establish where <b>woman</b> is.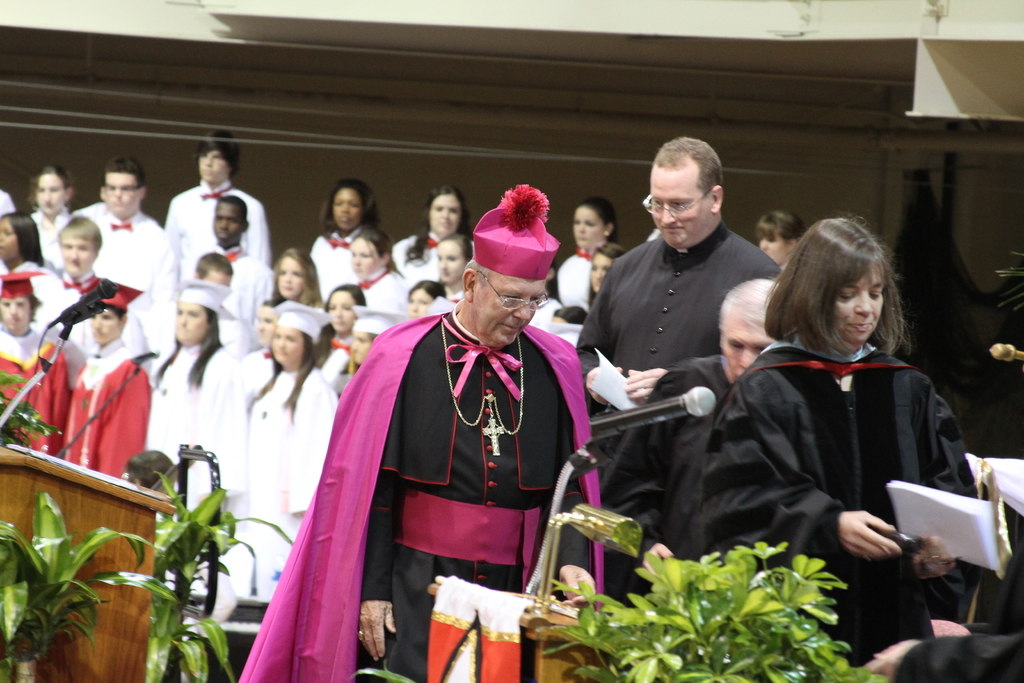
Established at box=[306, 178, 378, 302].
